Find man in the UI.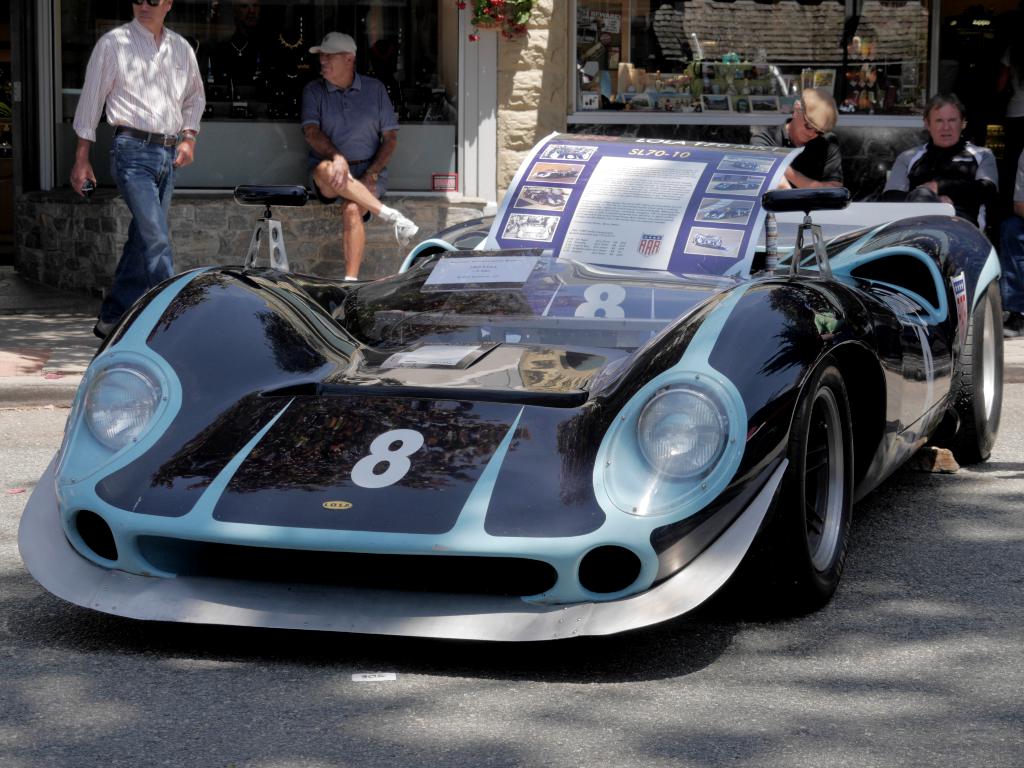
UI element at select_region(309, 29, 419, 279).
